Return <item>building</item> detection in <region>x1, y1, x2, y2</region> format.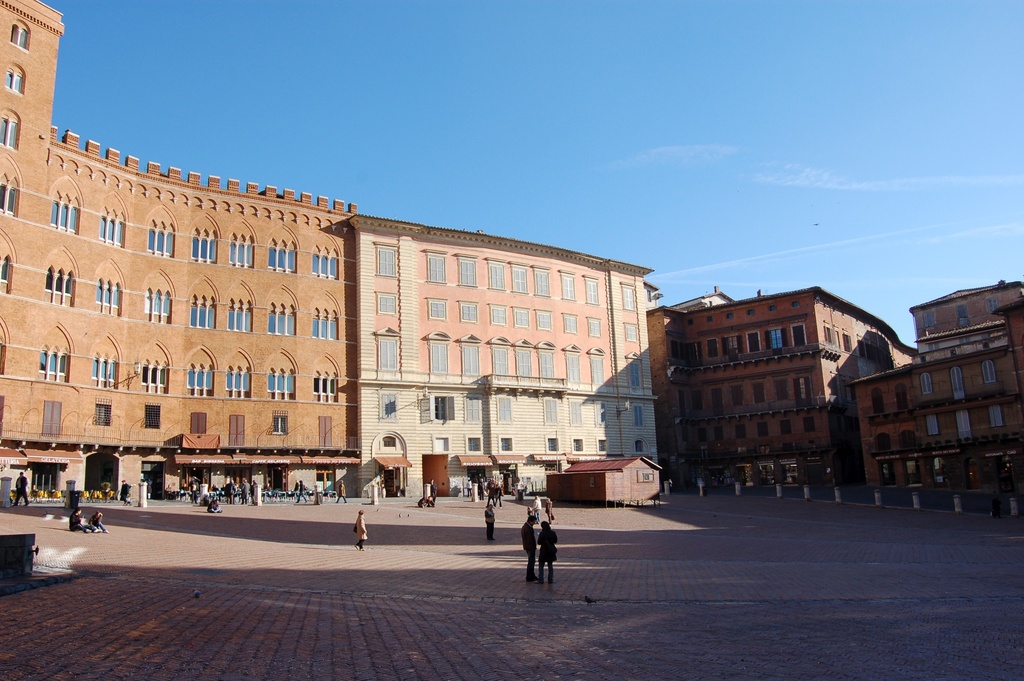
<region>0, 0, 356, 504</region>.
